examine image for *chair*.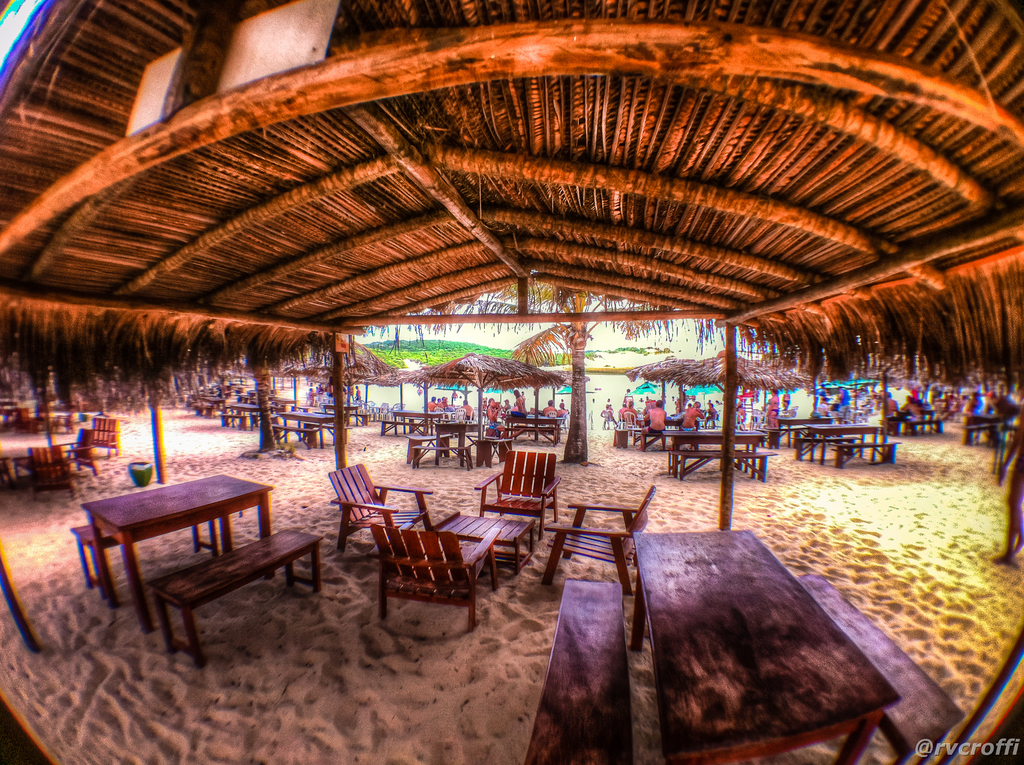
Examination result: x1=86 y1=415 x2=122 y2=453.
